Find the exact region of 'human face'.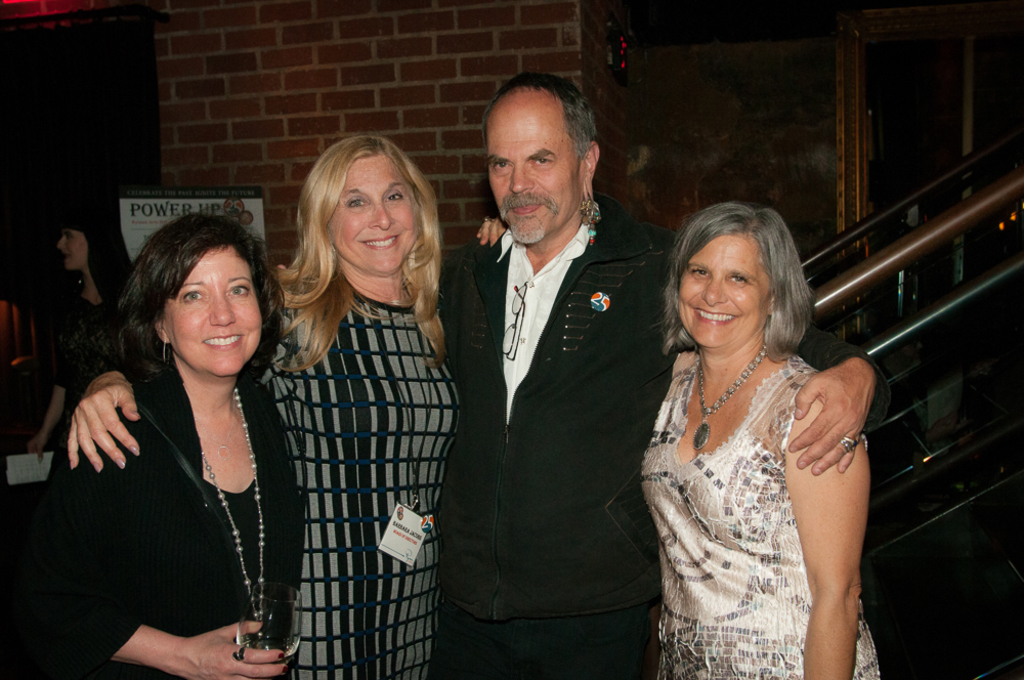
Exact region: detection(333, 150, 421, 279).
